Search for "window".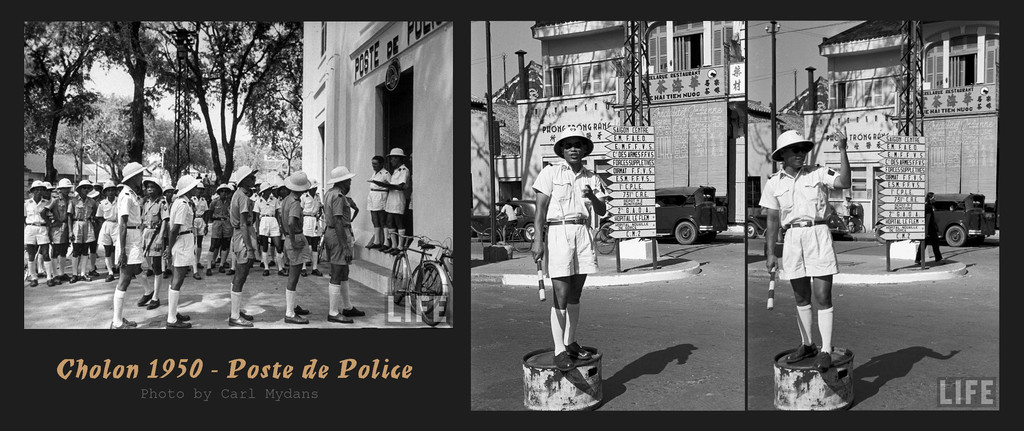
Found at x1=829, y1=83, x2=856, y2=109.
